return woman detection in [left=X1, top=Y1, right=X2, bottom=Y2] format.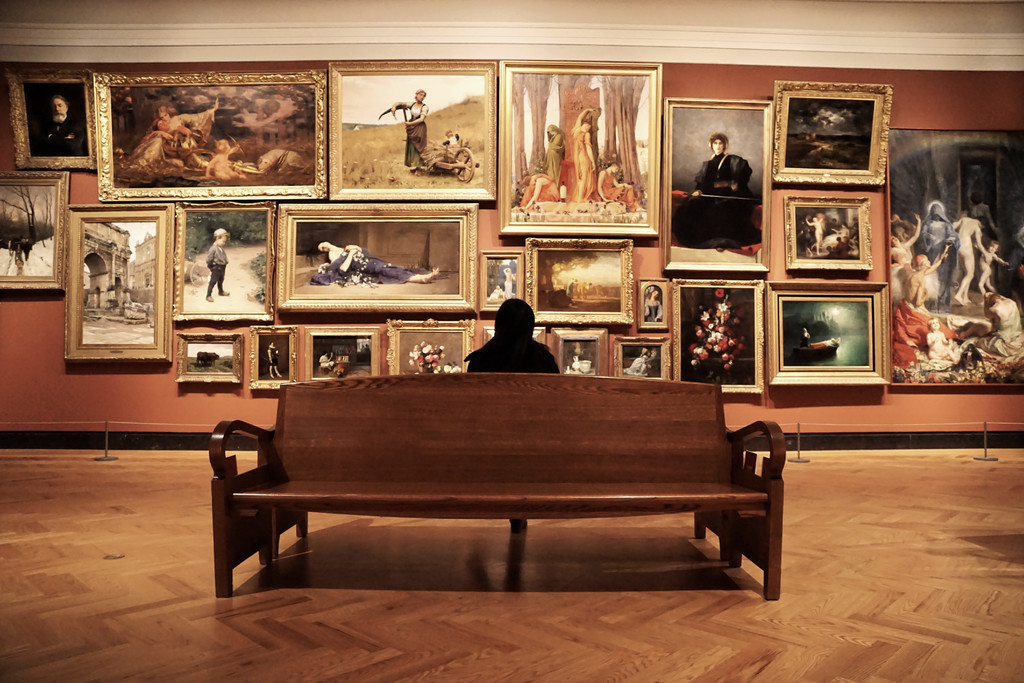
[left=644, top=288, right=659, bottom=320].
